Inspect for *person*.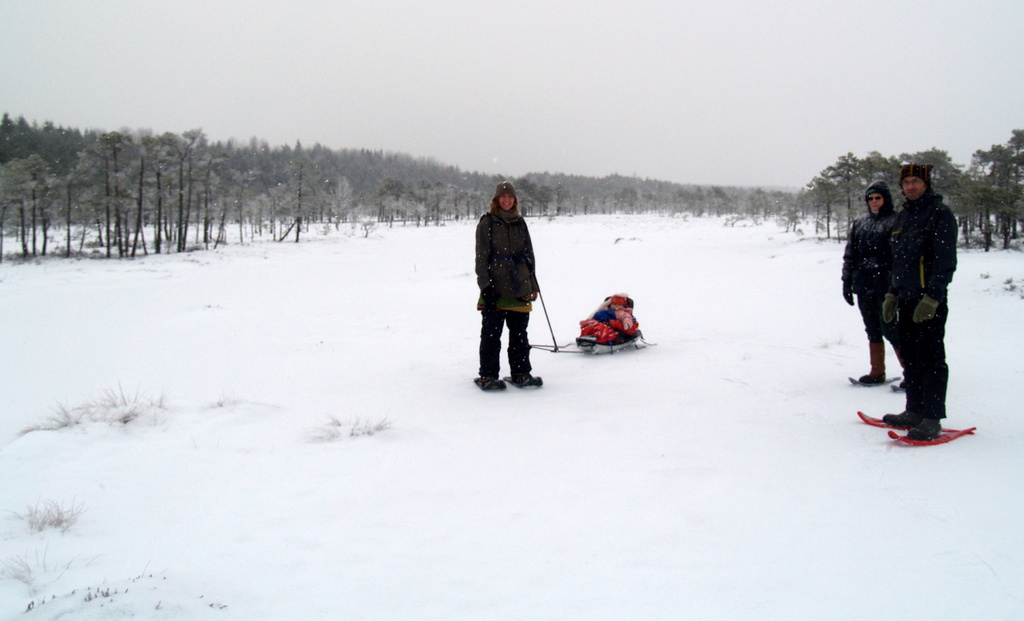
Inspection: (left=883, top=162, right=957, bottom=444).
